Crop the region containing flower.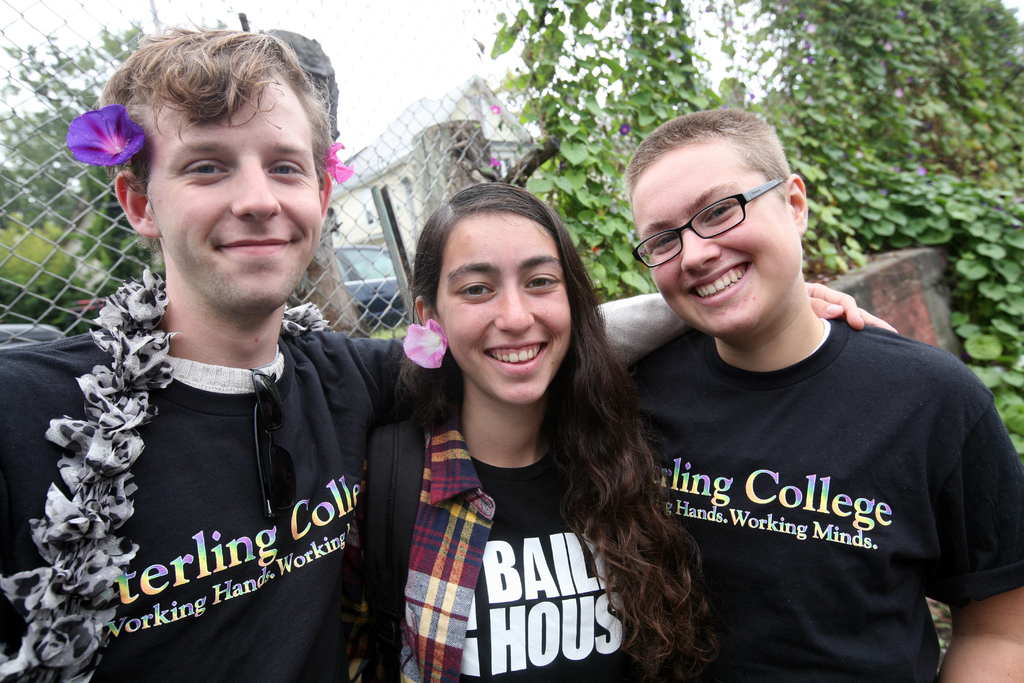
Crop region: 54, 83, 145, 185.
